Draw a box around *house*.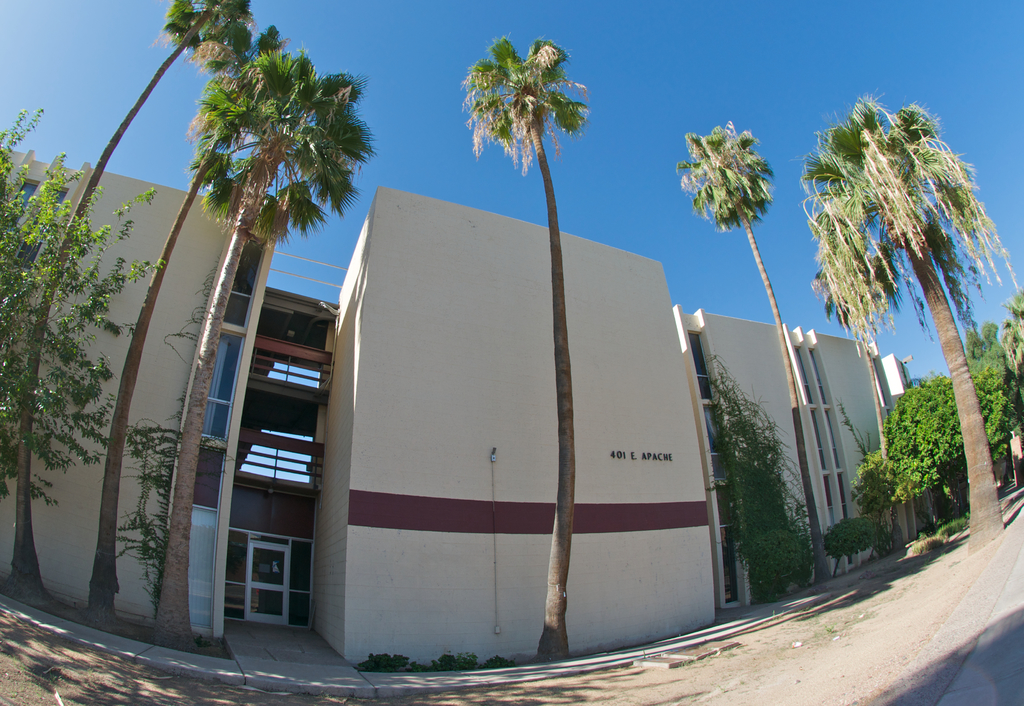
(x1=0, y1=143, x2=284, y2=639).
